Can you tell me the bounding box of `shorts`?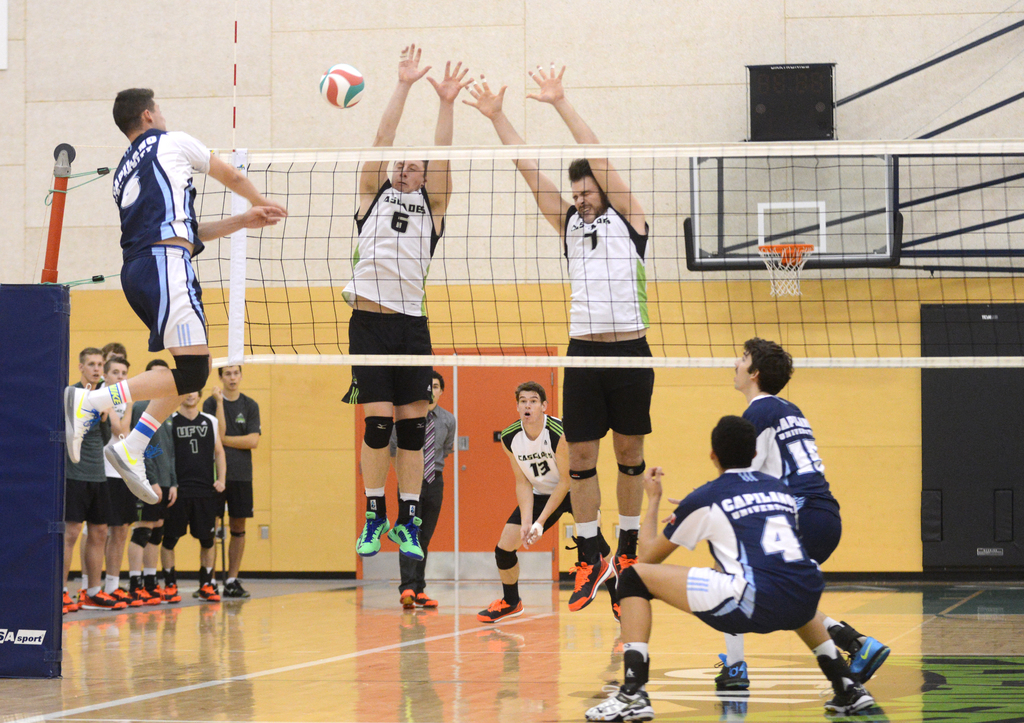
Rect(341, 313, 430, 405).
